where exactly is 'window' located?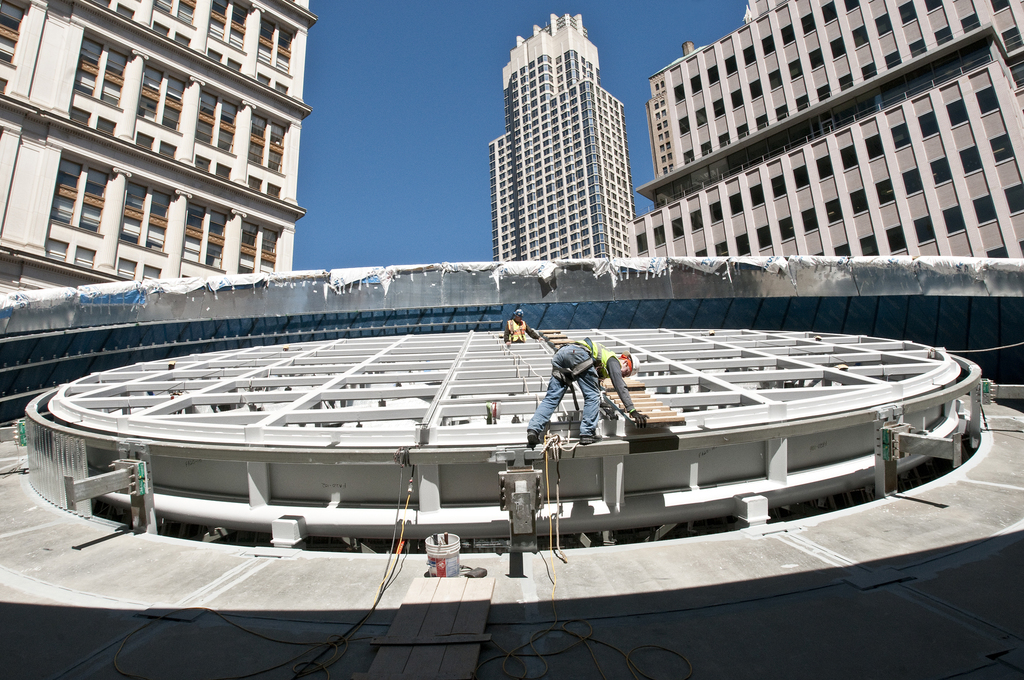
Its bounding box is <region>735, 233, 749, 254</region>.
